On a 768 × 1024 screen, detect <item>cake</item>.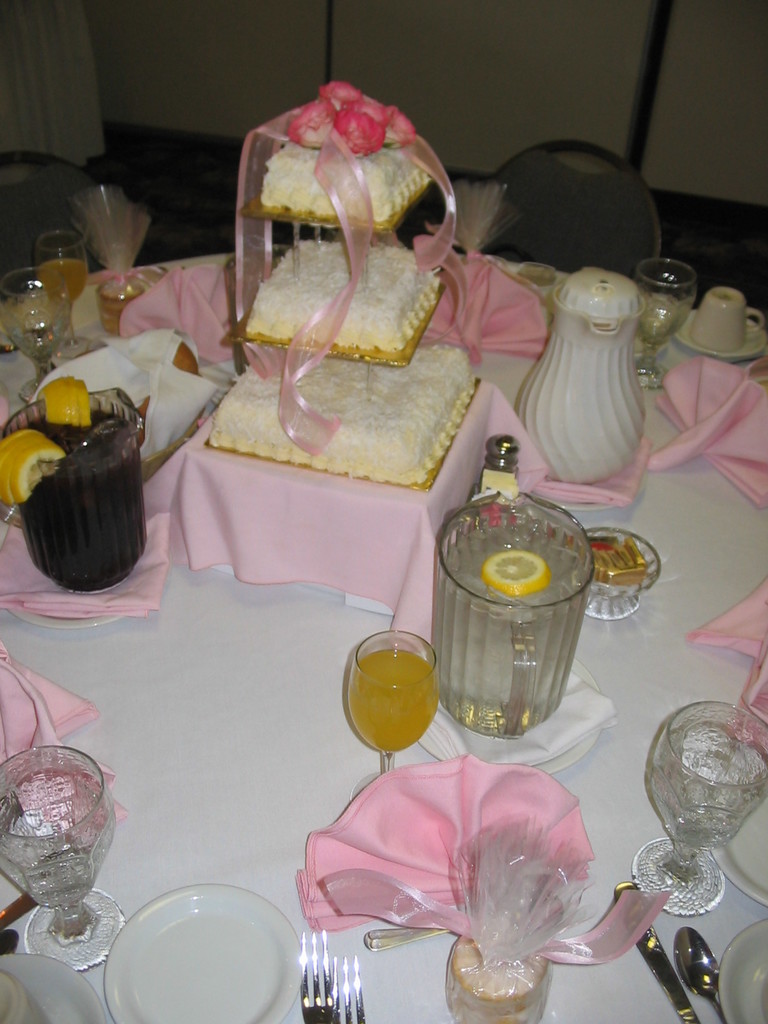
212/140/472/483.
